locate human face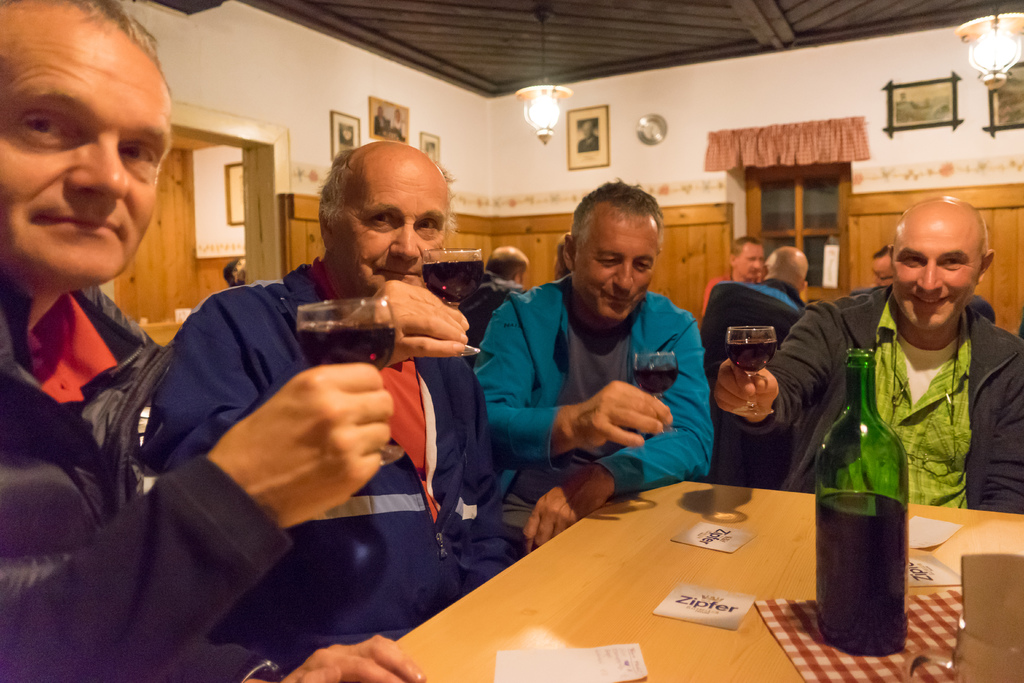
pyautogui.locateOnScreen(566, 208, 657, 321)
